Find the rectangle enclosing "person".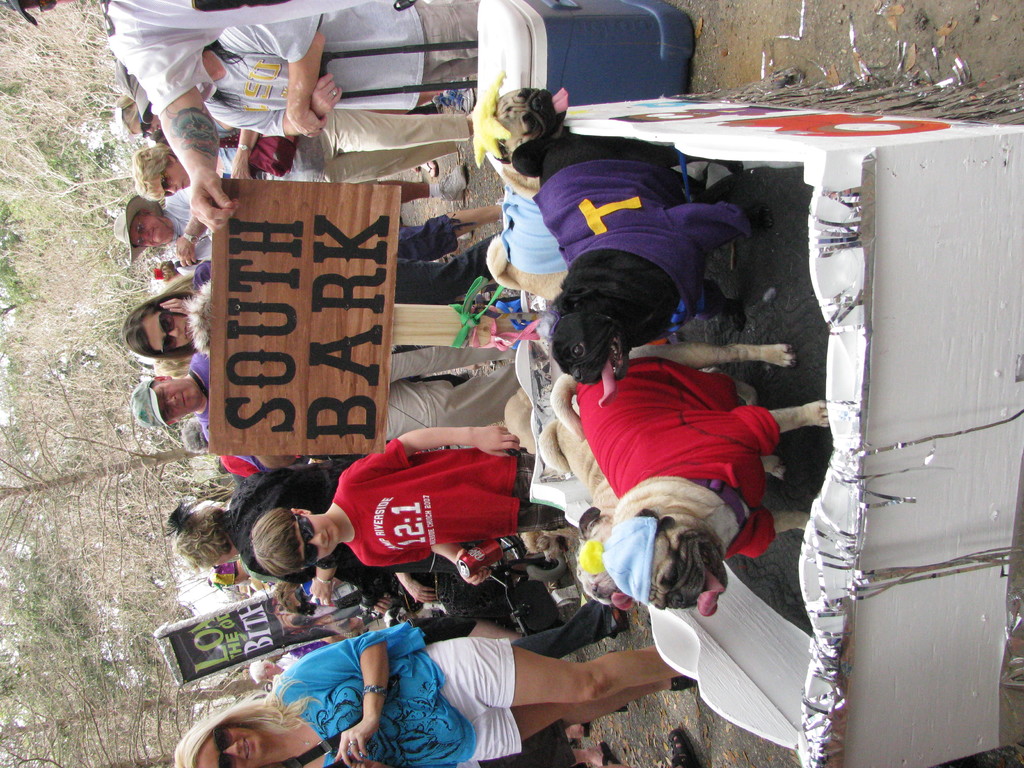
x1=250 y1=427 x2=570 y2=587.
